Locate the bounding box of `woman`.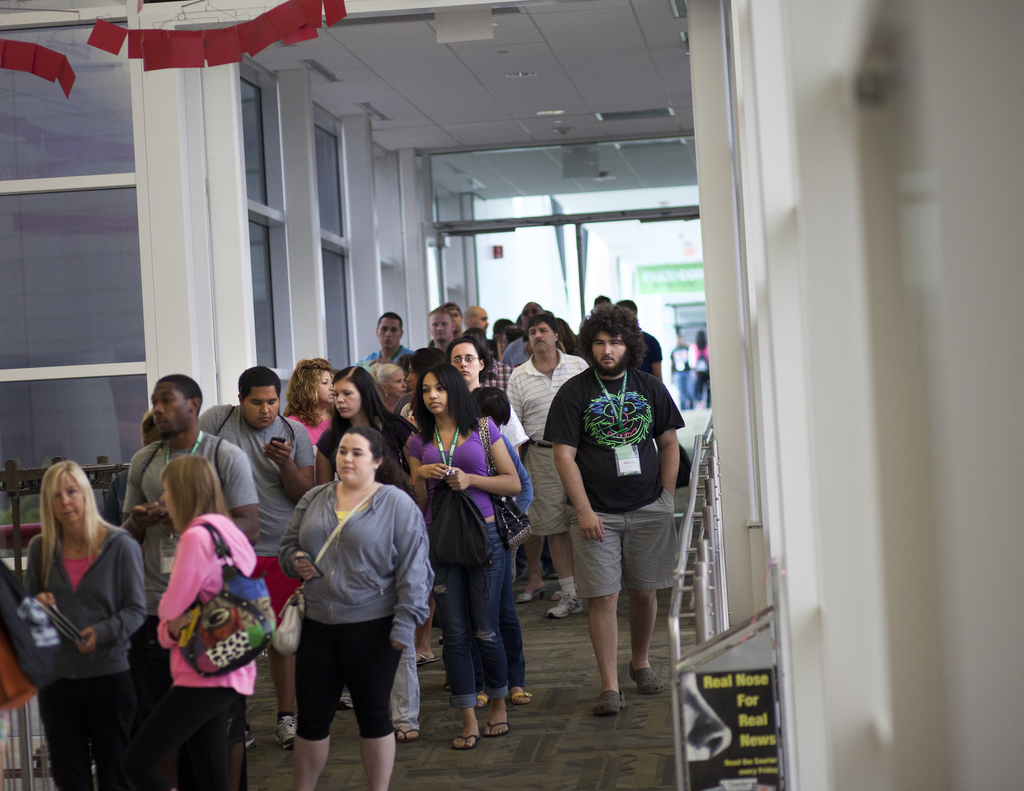
Bounding box: <box>306,363,426,753</box>.
